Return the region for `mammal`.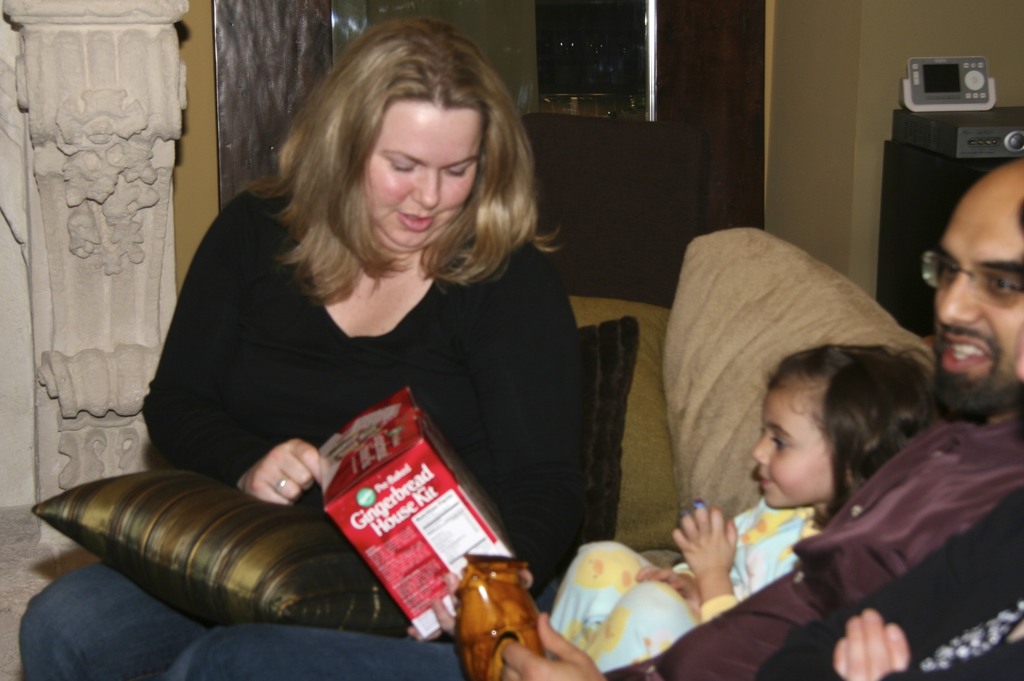
77,55,634,671.
